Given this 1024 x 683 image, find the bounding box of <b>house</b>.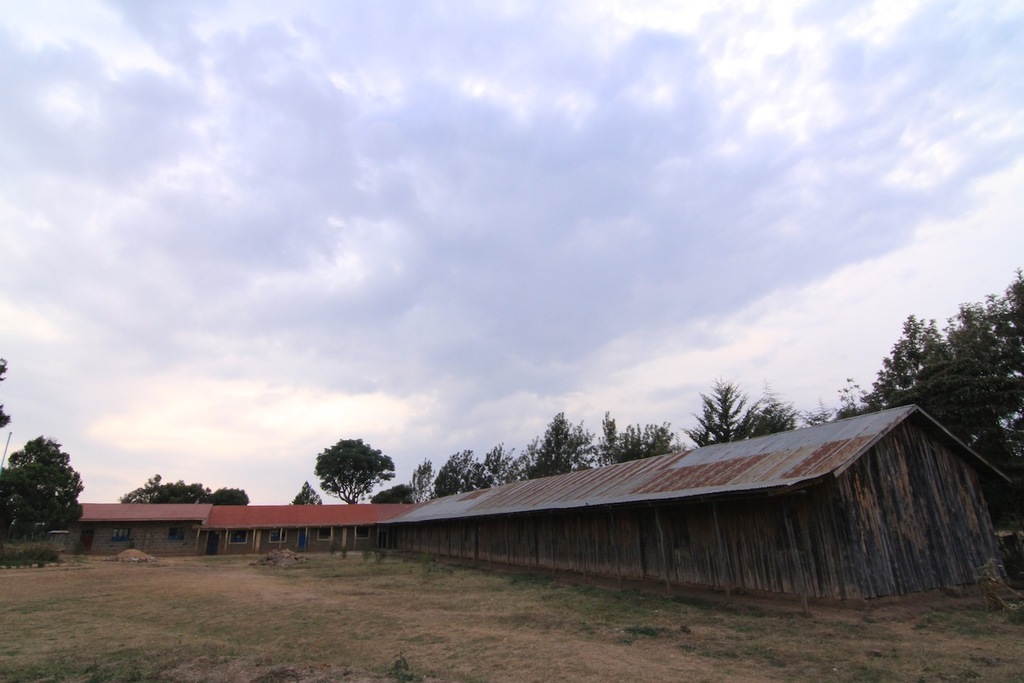
52, 504, 214, 564.
